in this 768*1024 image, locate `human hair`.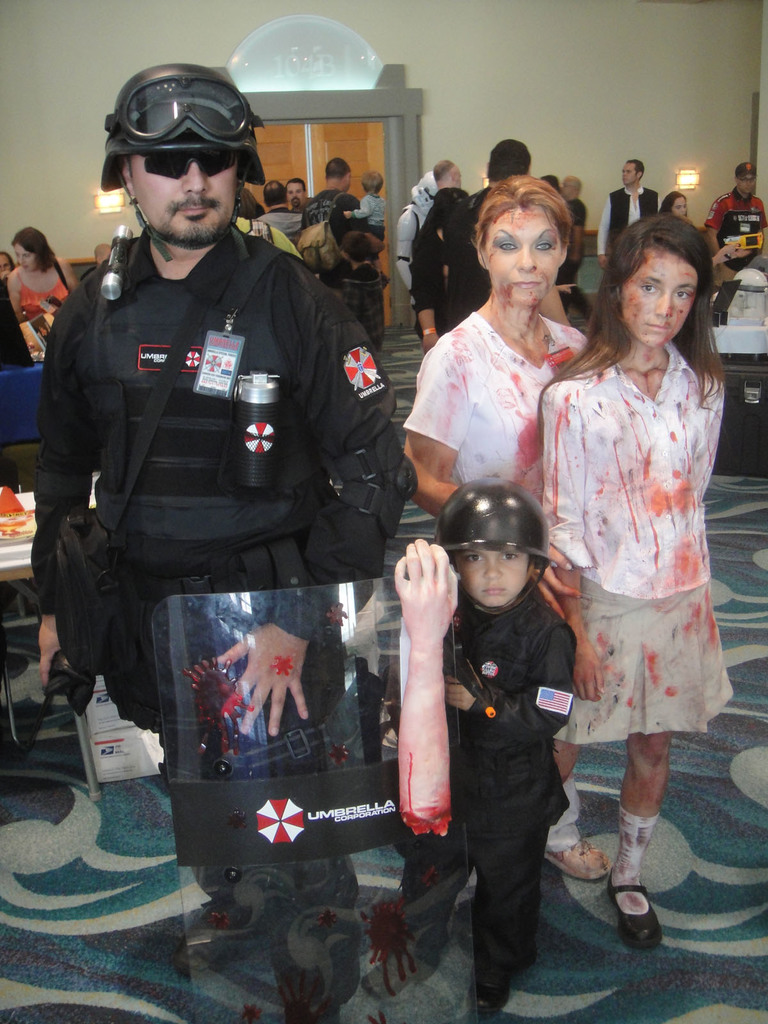
Bounding box: bbox=(259, 179, 289, 207).
